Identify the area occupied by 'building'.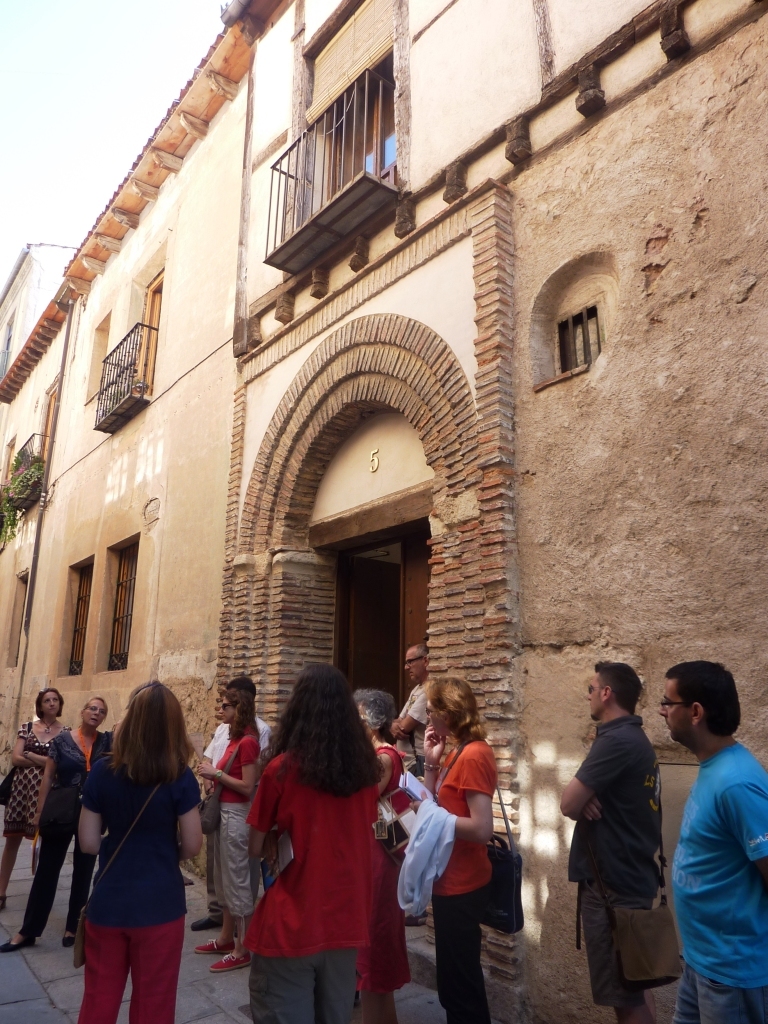
Area: l=0, t=0, r=767, b=1023.
